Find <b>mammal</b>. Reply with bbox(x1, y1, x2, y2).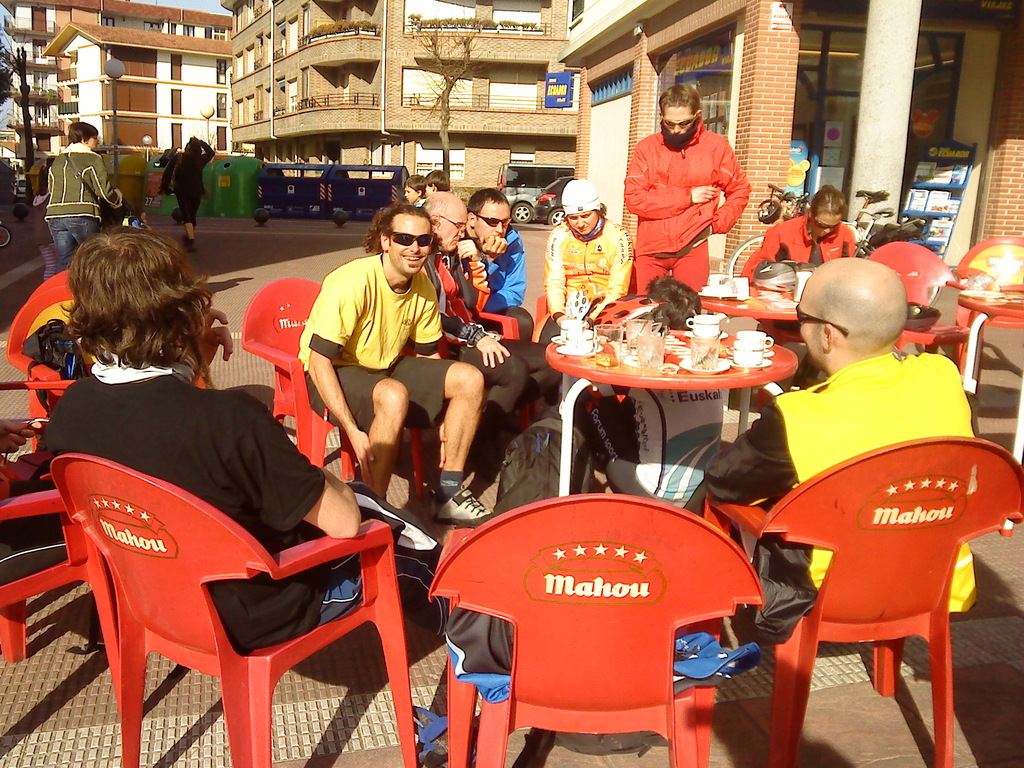
bbox(541, 177, 636, 351).
